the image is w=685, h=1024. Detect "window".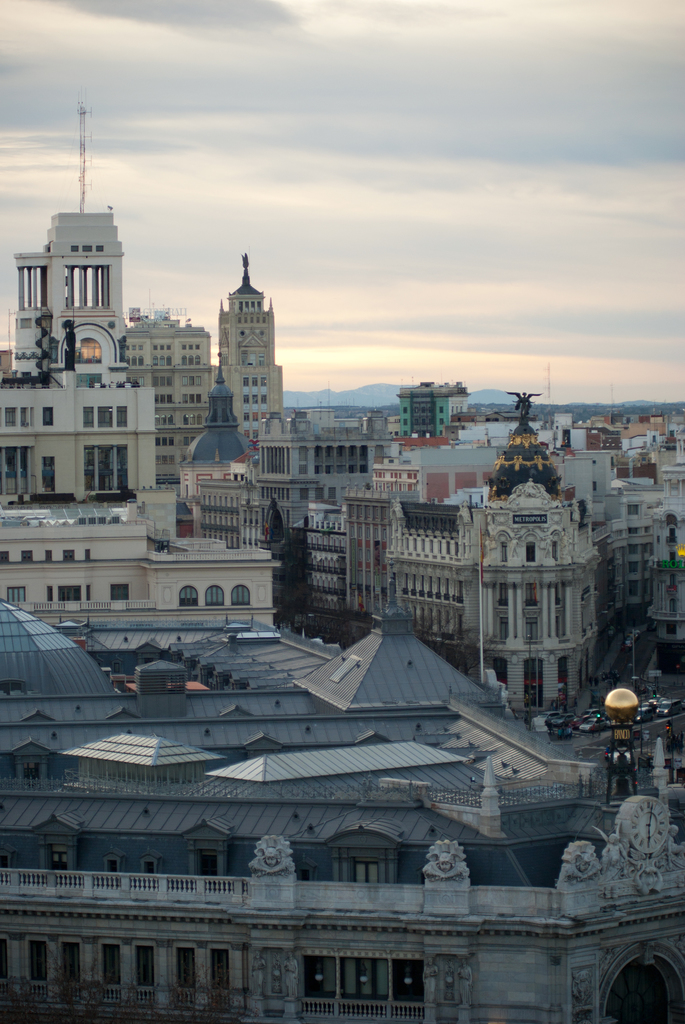
Detection: [109,584,129,602].
